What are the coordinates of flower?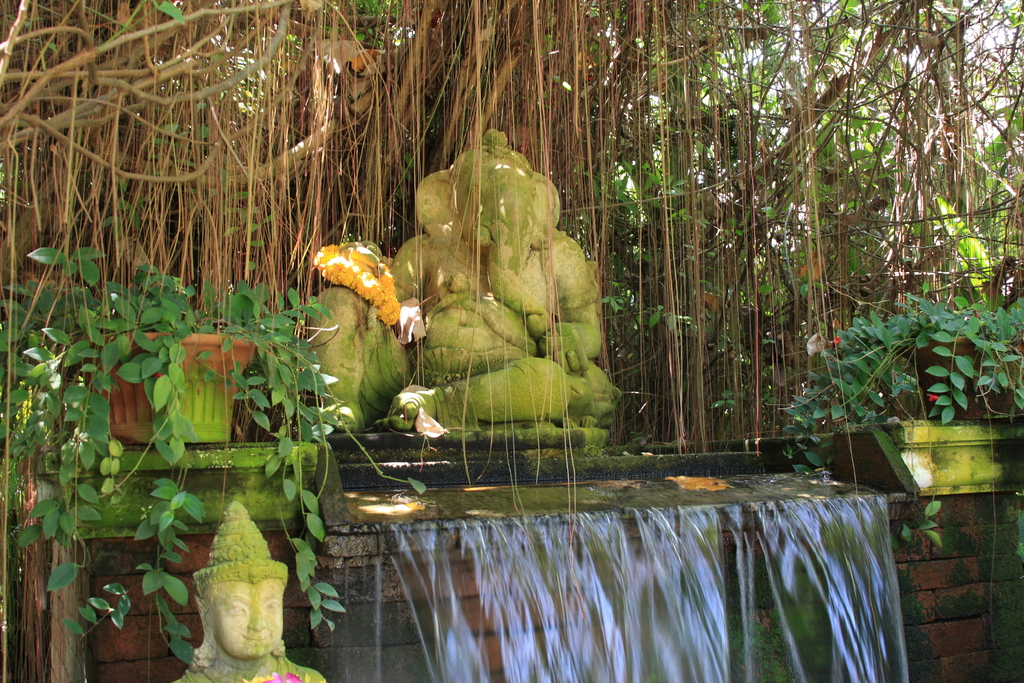
bbox=[929, 387, 937, 400].
